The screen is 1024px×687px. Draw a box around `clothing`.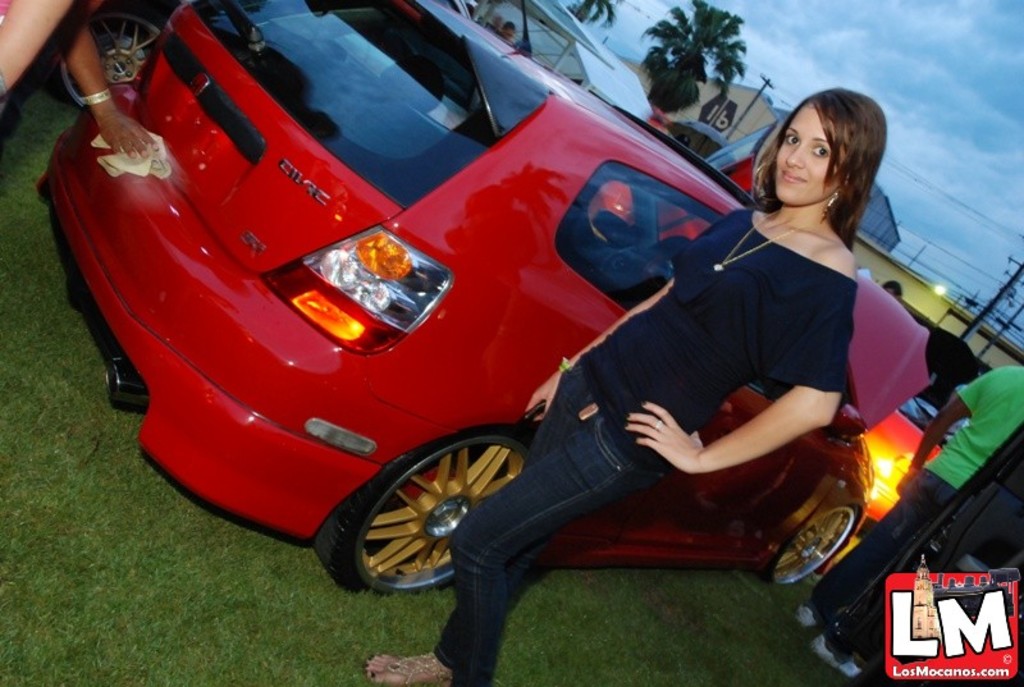
[474, 156, 870, 640].
